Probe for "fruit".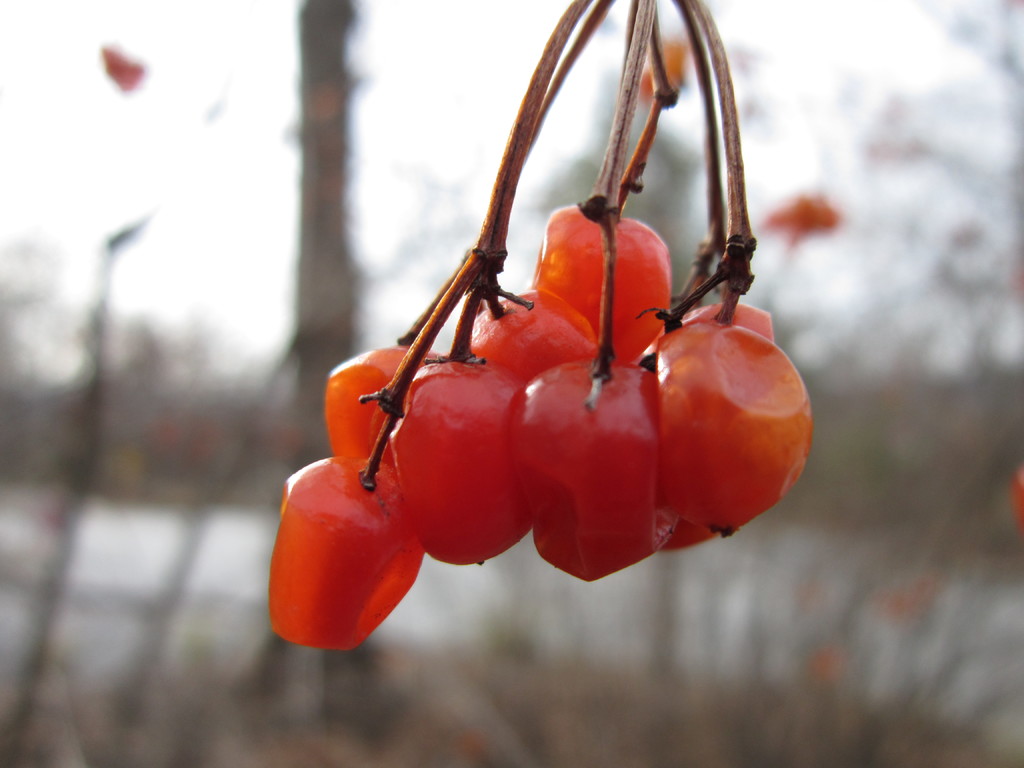
Probe result: {"x1": 657, "y1": 321, "x2": 813, "y2": 543}.
